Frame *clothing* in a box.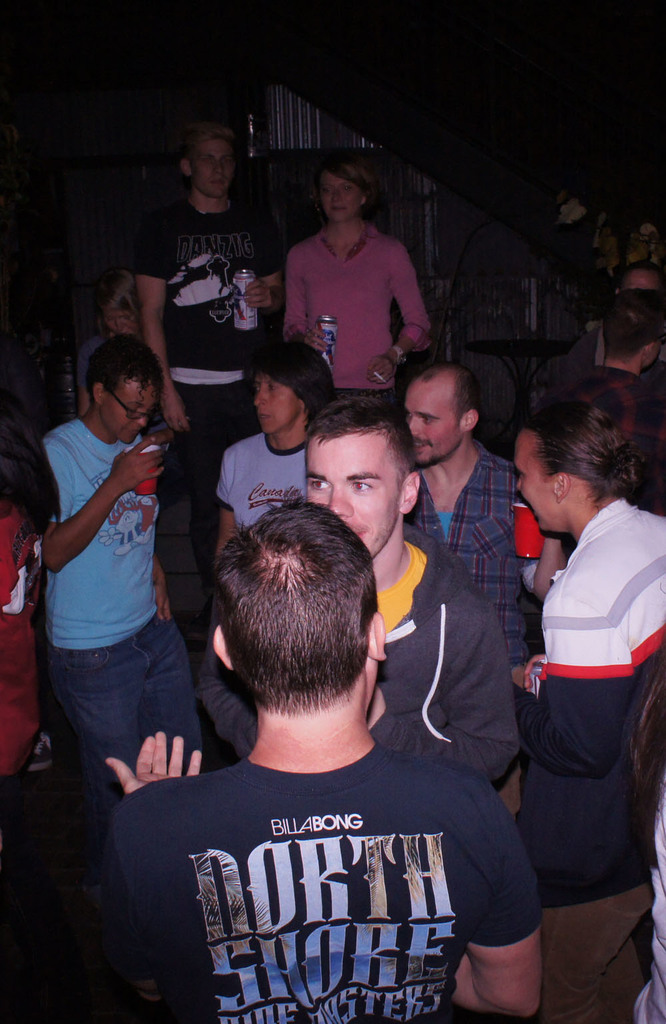
629 796 665 1023.
